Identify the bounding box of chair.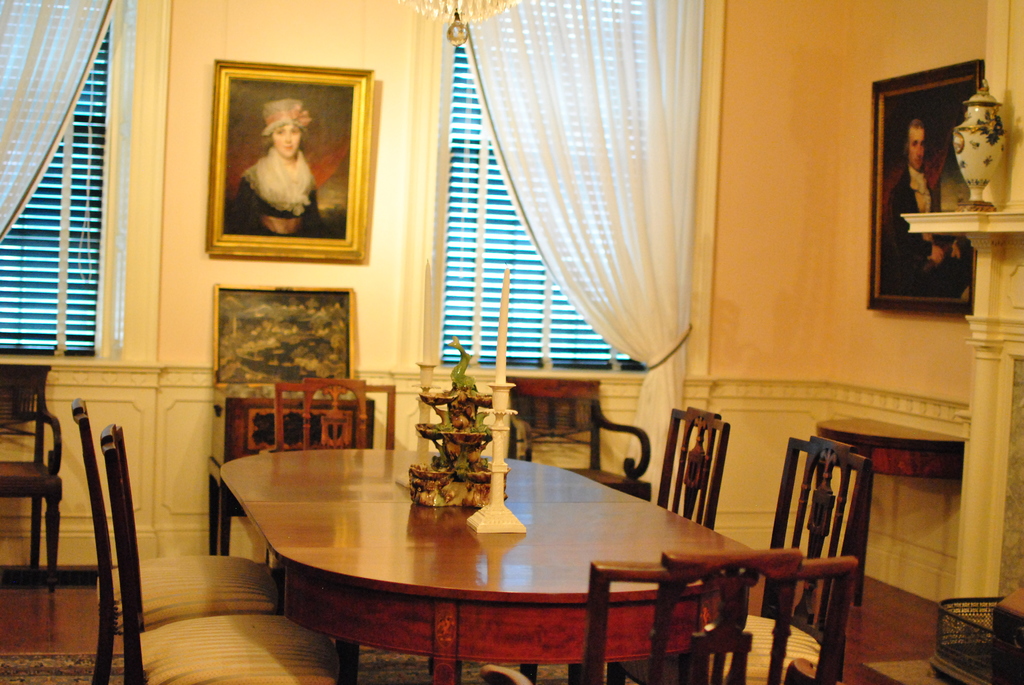
select_region(70, 397, 280, 684).
